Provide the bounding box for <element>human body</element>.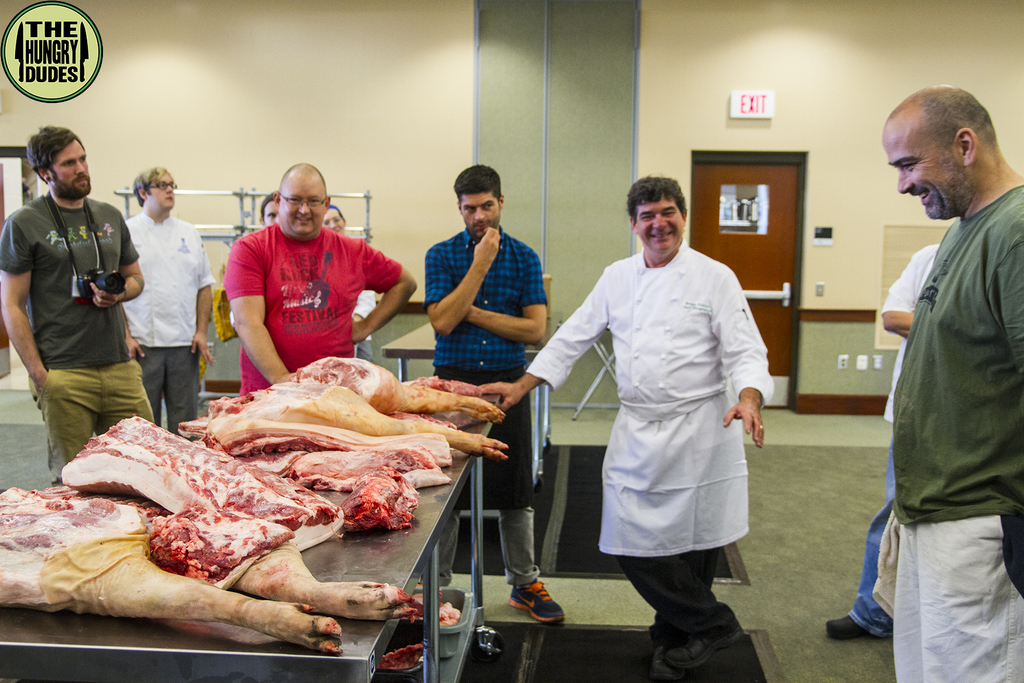
[483, 176, 772, 682].
